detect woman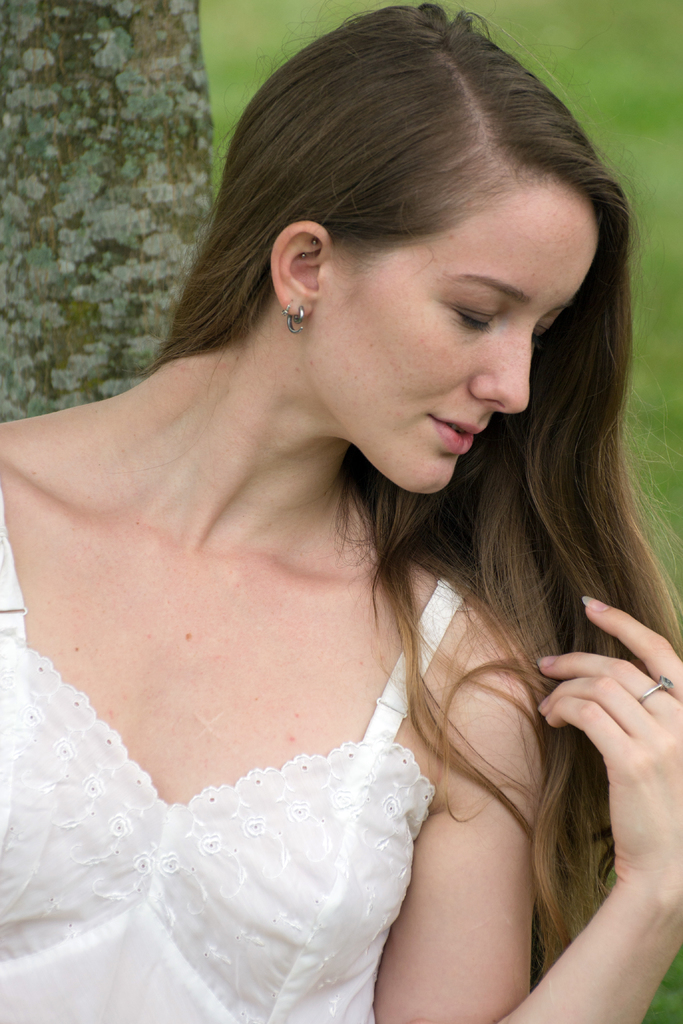
left=1, top=15, right=660, bottom=1019
